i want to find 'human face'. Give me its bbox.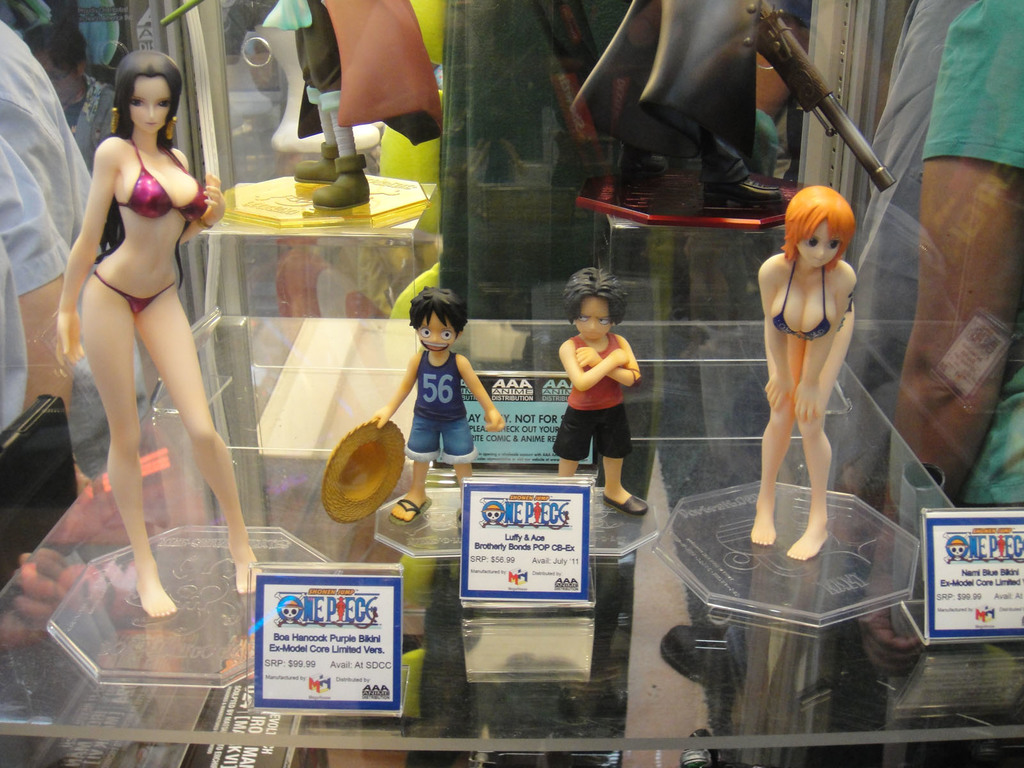
rect(415, 312, 456, 348).
